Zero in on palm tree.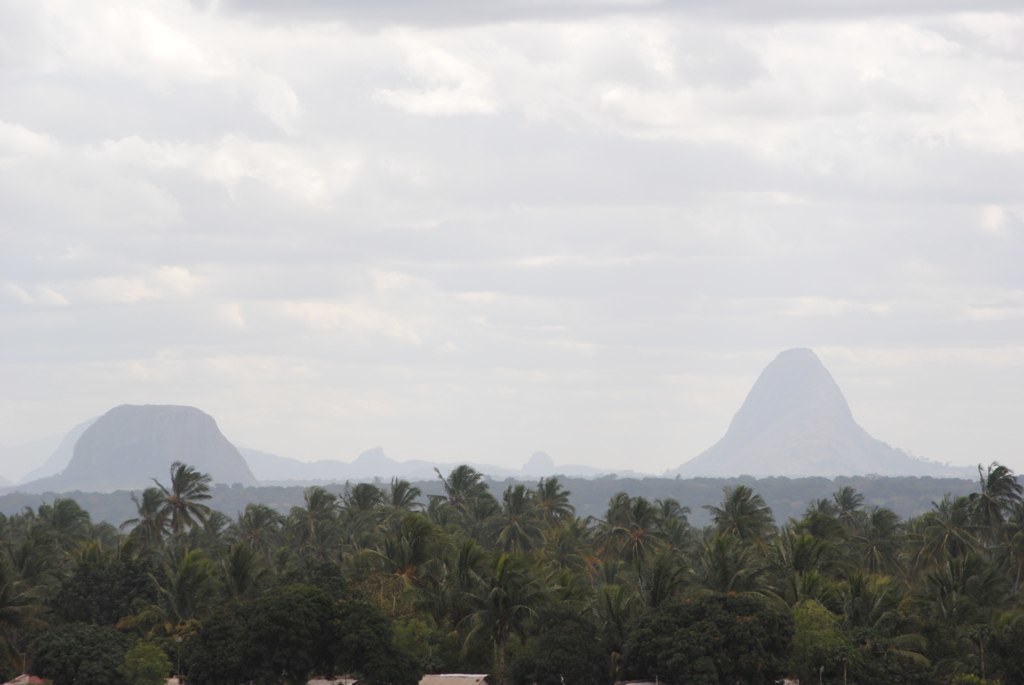
Zeroed in: (left=128, top=460, right=237, bottom=565).
